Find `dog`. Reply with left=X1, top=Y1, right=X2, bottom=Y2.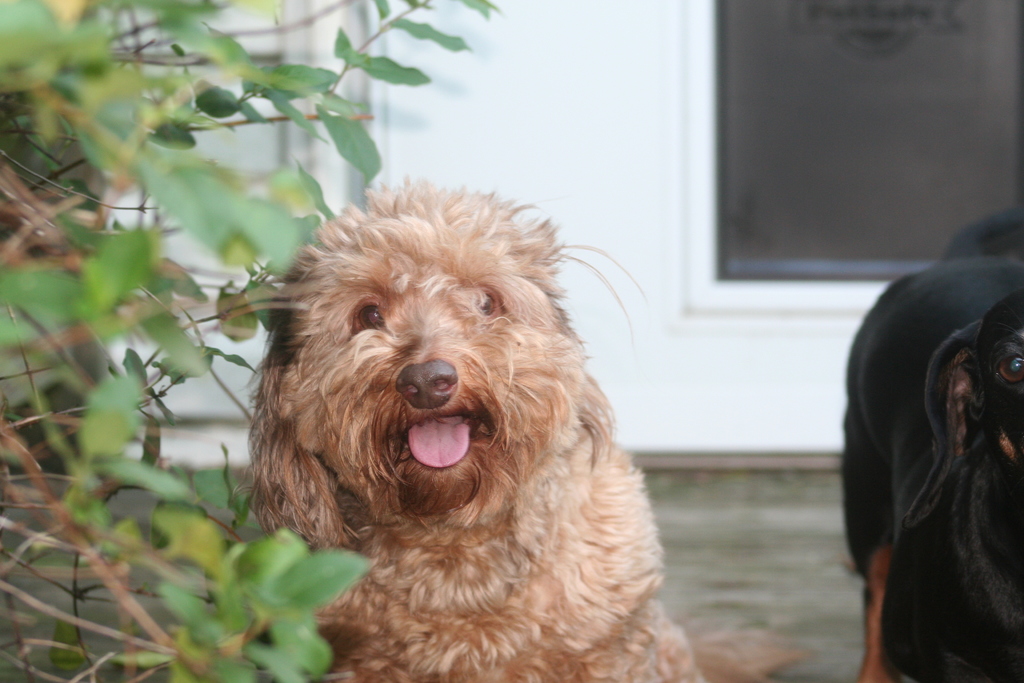
left=860, top=290, right=1023, bottom=682.
